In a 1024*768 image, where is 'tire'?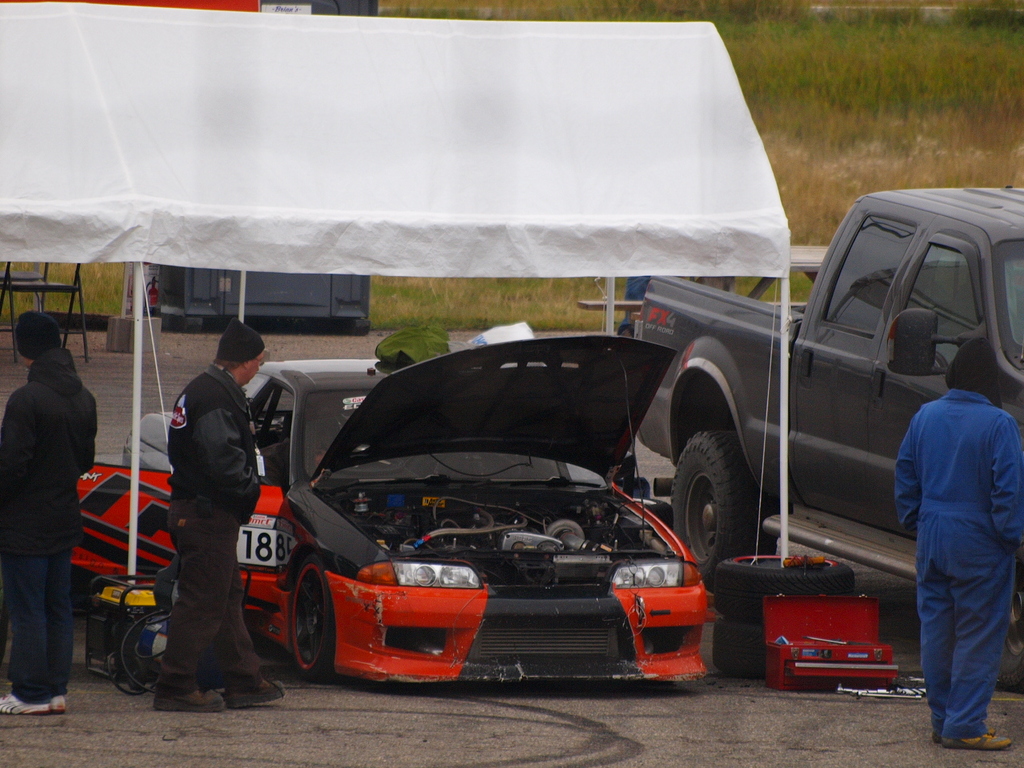
select_region(679, 427, 759, 583).
